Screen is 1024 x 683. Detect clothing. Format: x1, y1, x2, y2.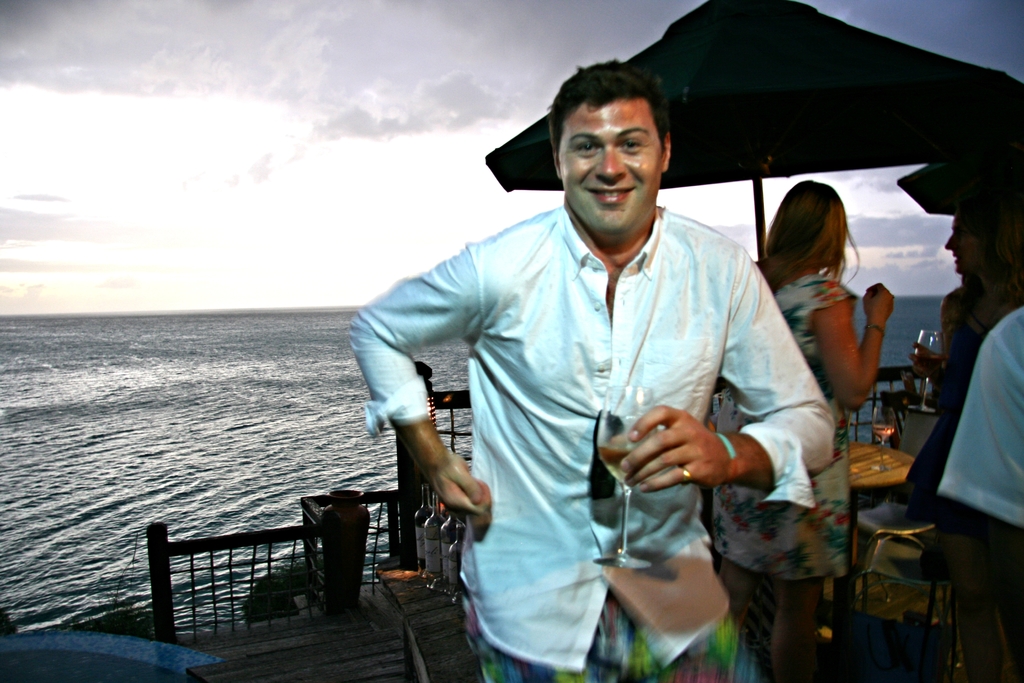
934, 309, 1023, 527.
